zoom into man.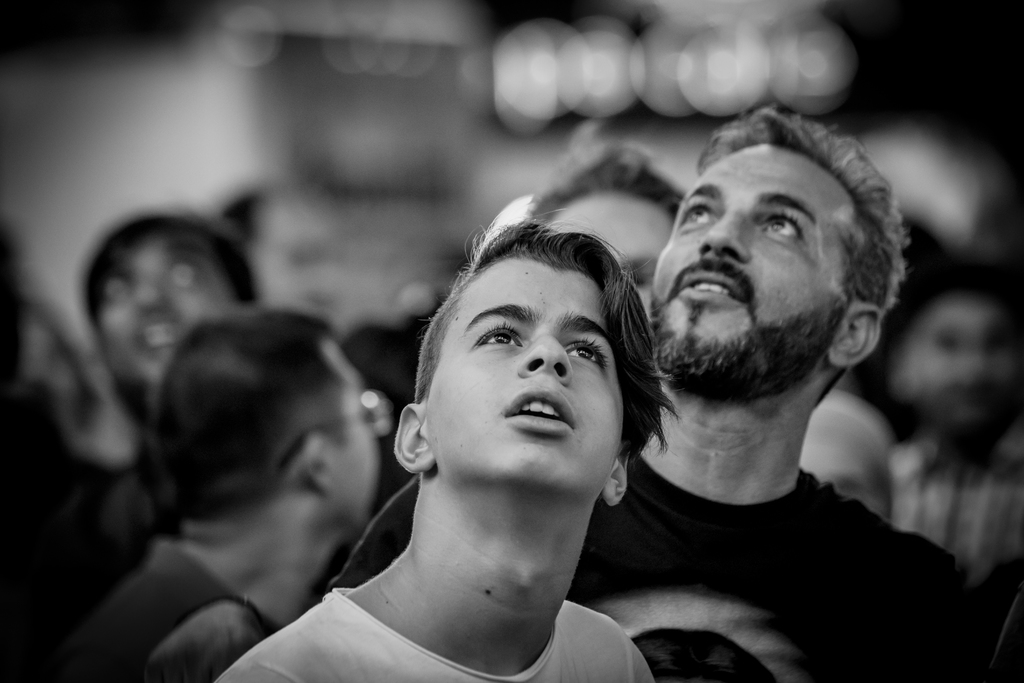
Zoom target: [545, 87, 980, 671].
